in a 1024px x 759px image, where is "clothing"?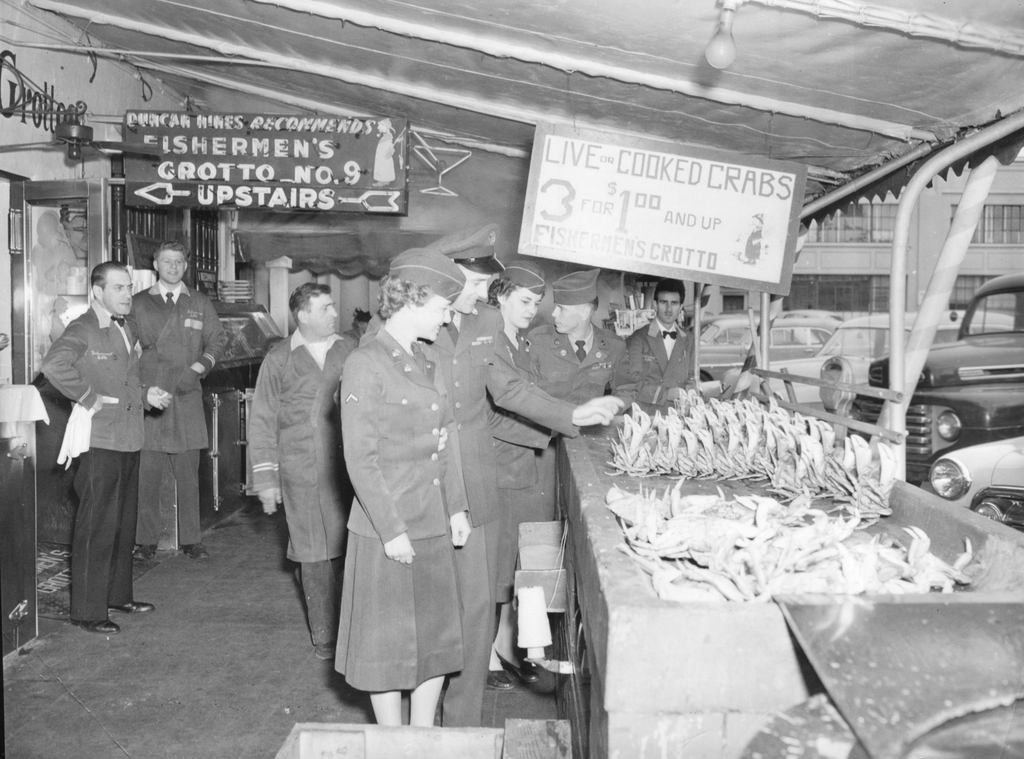
[125, 280, 232, 555].
